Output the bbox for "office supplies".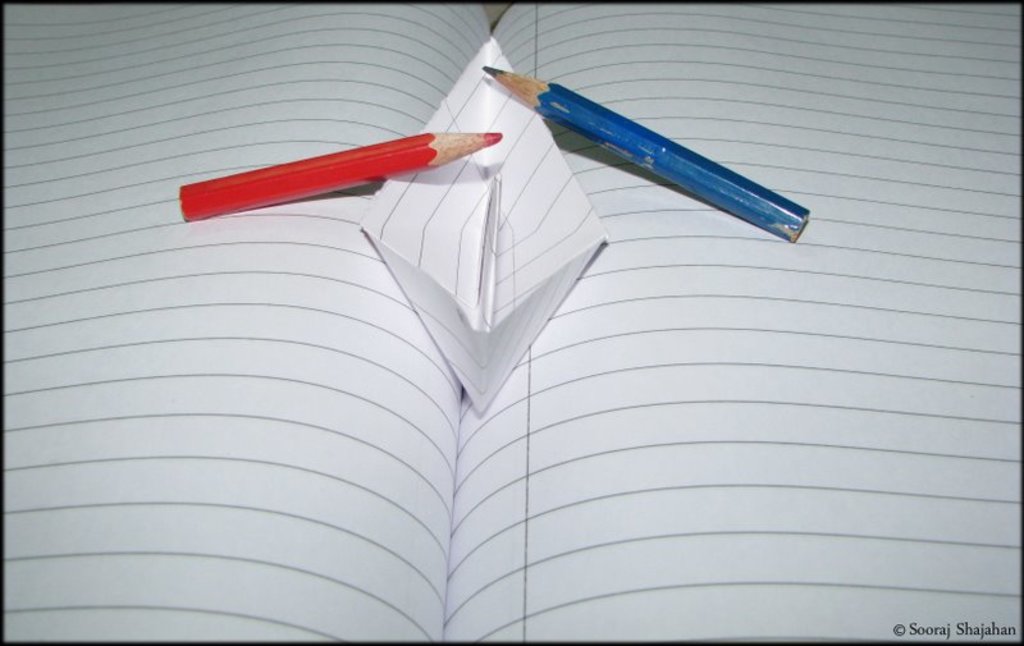
bbox(476, 63, 805, 239).
